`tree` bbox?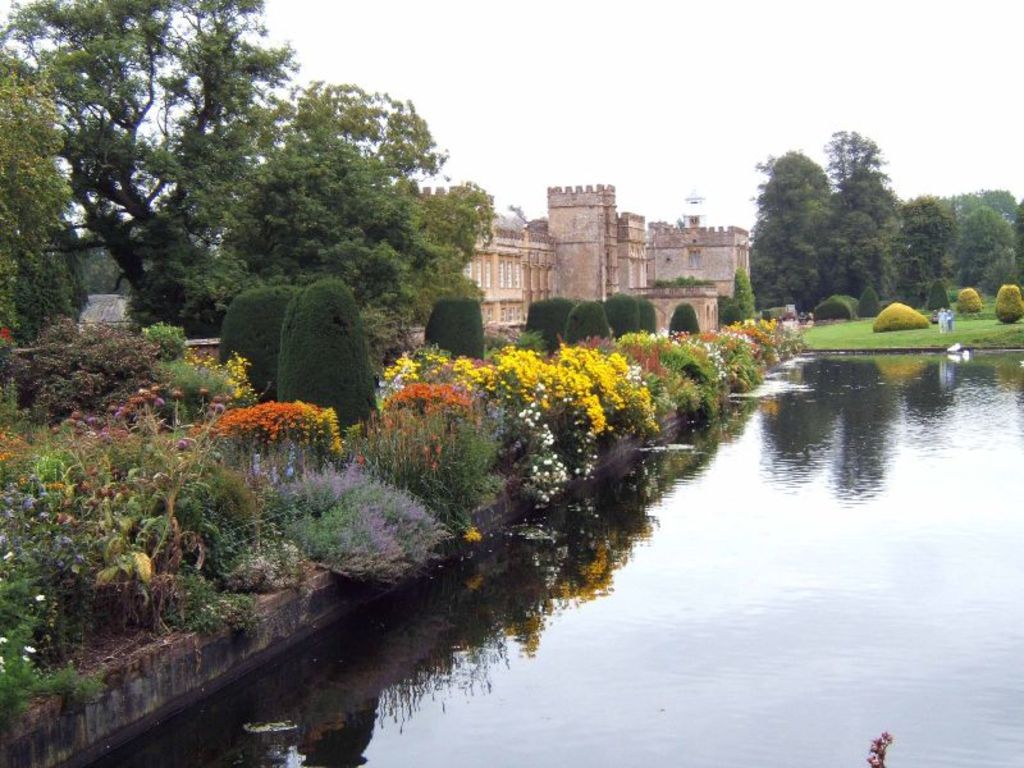
[731,264,772,332]
